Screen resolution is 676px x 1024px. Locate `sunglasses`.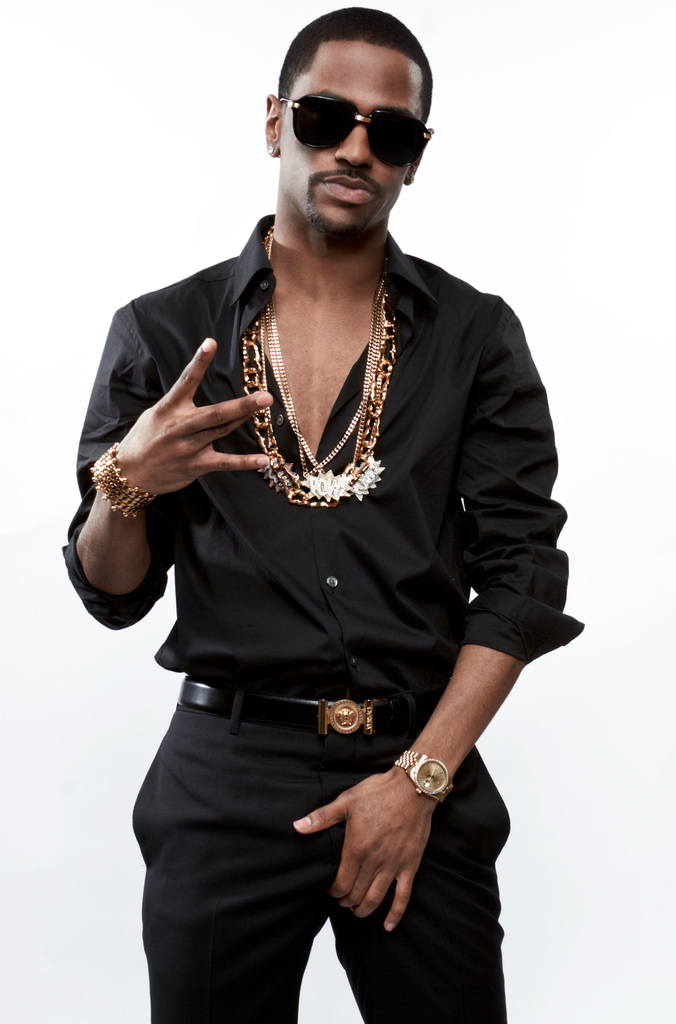
select_region(276, 92, 425, 166).
